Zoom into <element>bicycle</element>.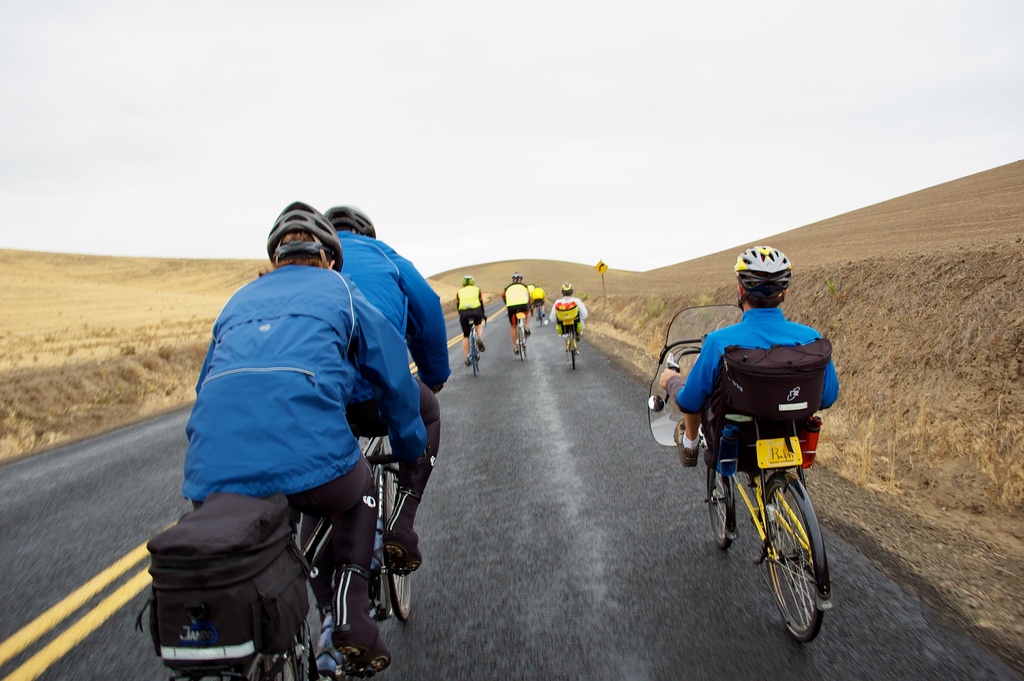
Zoom target: left=694, top=388, right=845, bottom=640.
